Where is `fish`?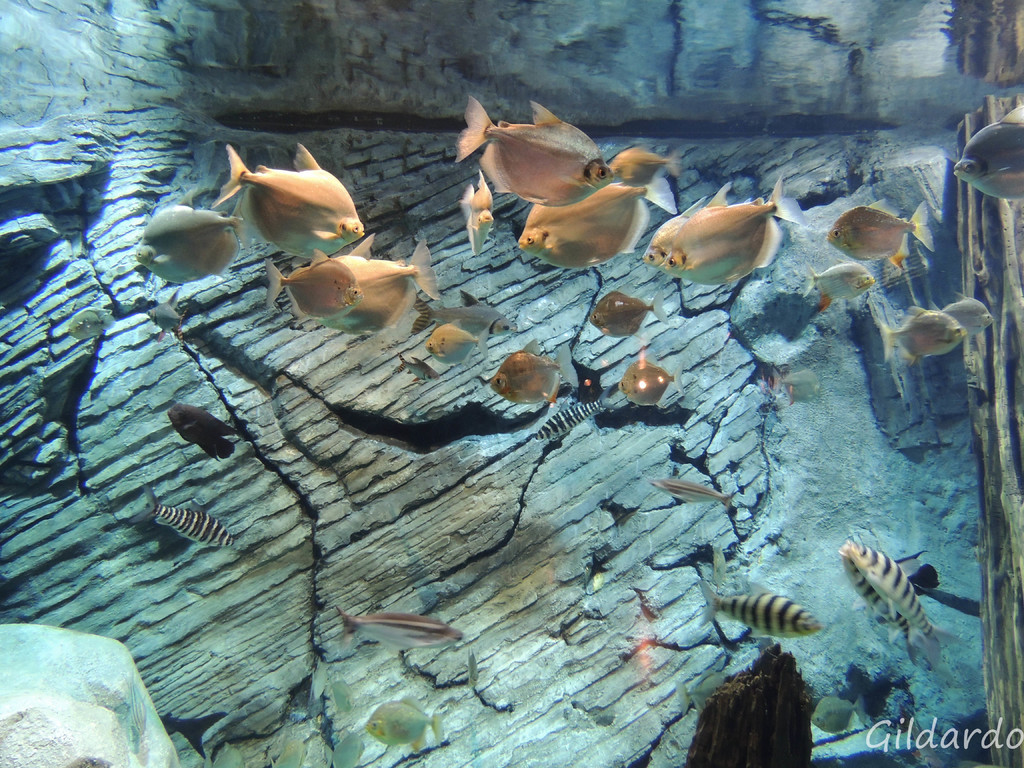
(166, 402, 250, 458).
